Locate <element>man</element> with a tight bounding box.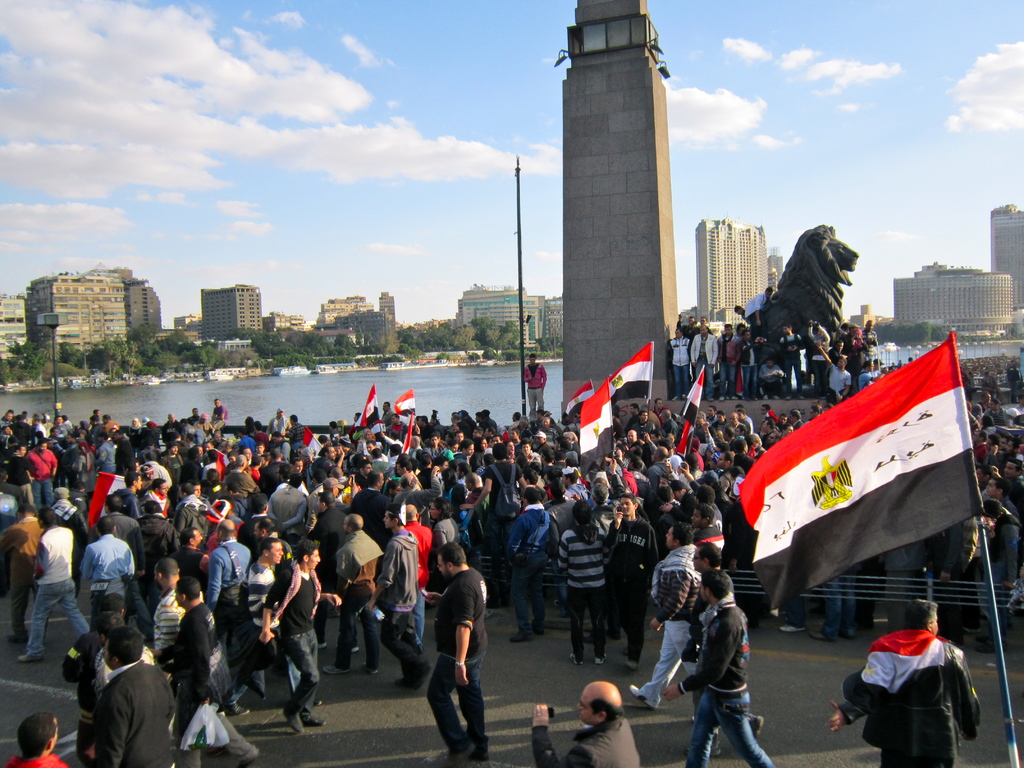
426/540/484/765.
